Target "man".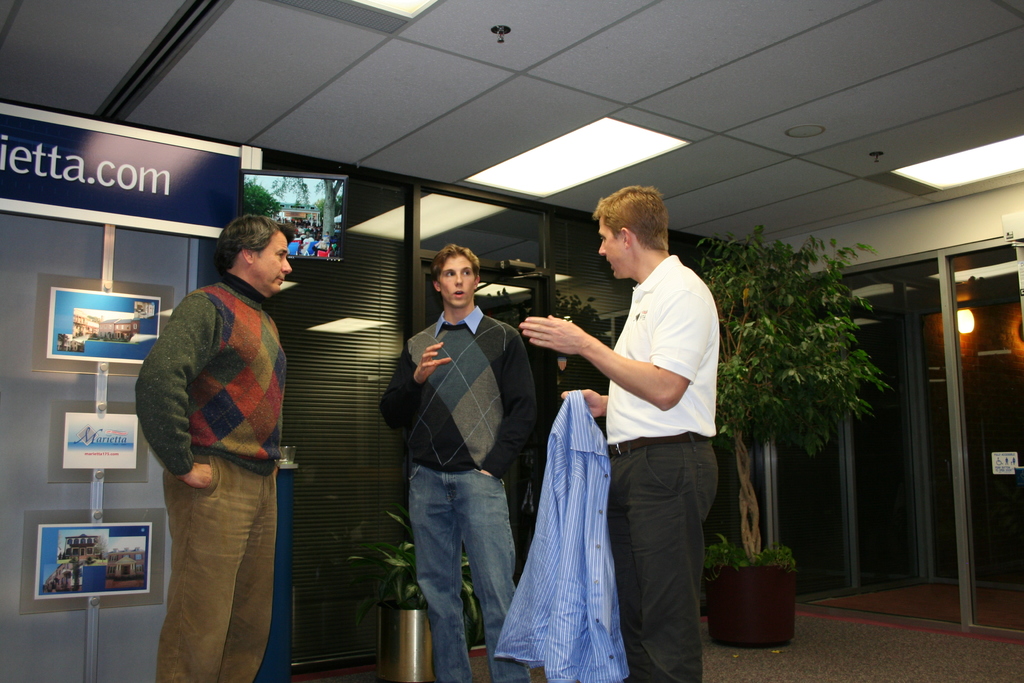
Target region: select_region(378, 239, 546, 673).
